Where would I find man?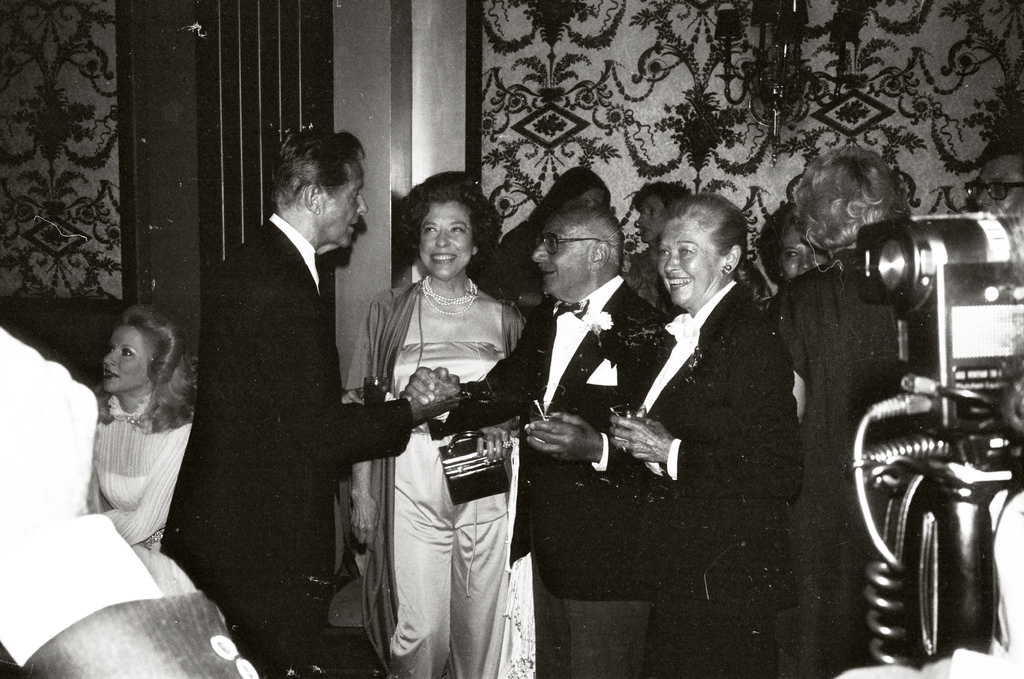
At crop(967, 140, 1023, 216).
